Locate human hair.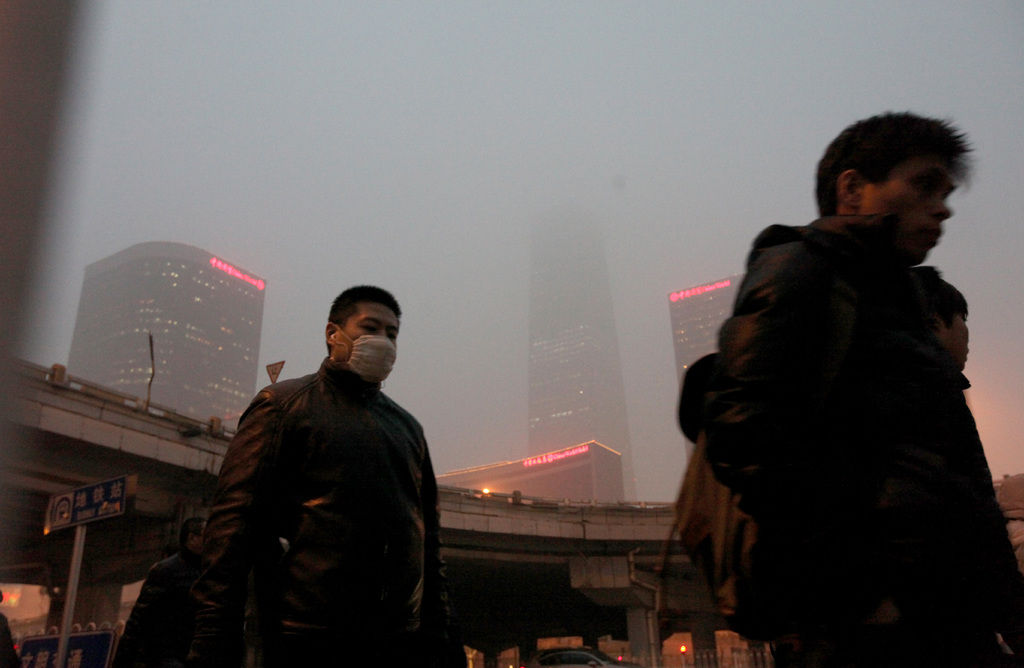
Bounding box: locate(817, 111, 977, 218).
